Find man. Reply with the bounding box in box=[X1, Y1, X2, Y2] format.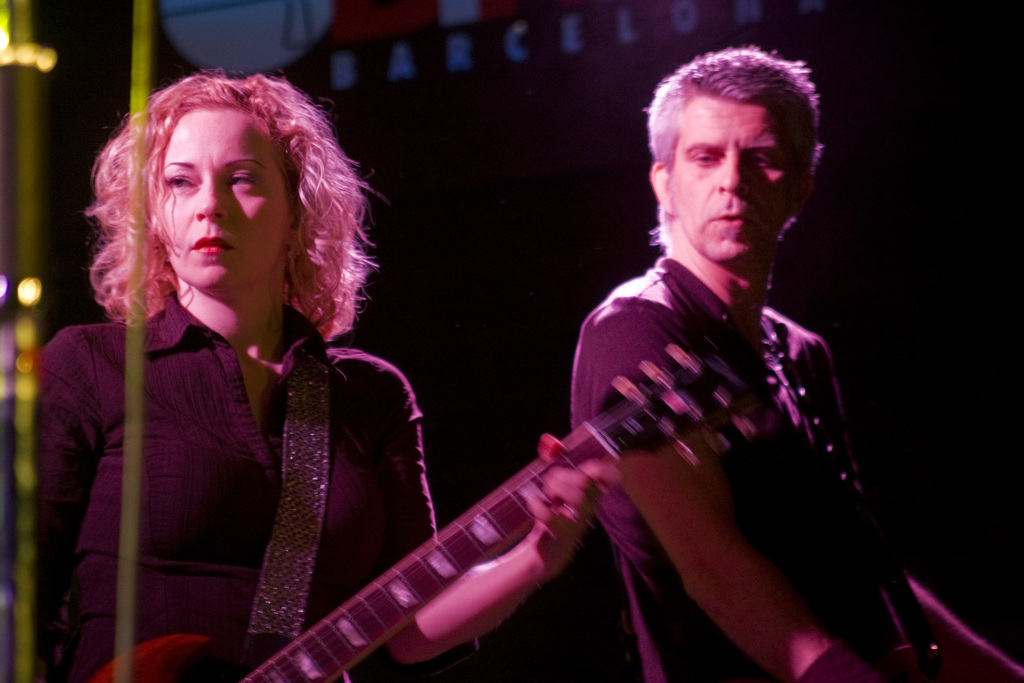
box=[572, 45, 1023, 682].
